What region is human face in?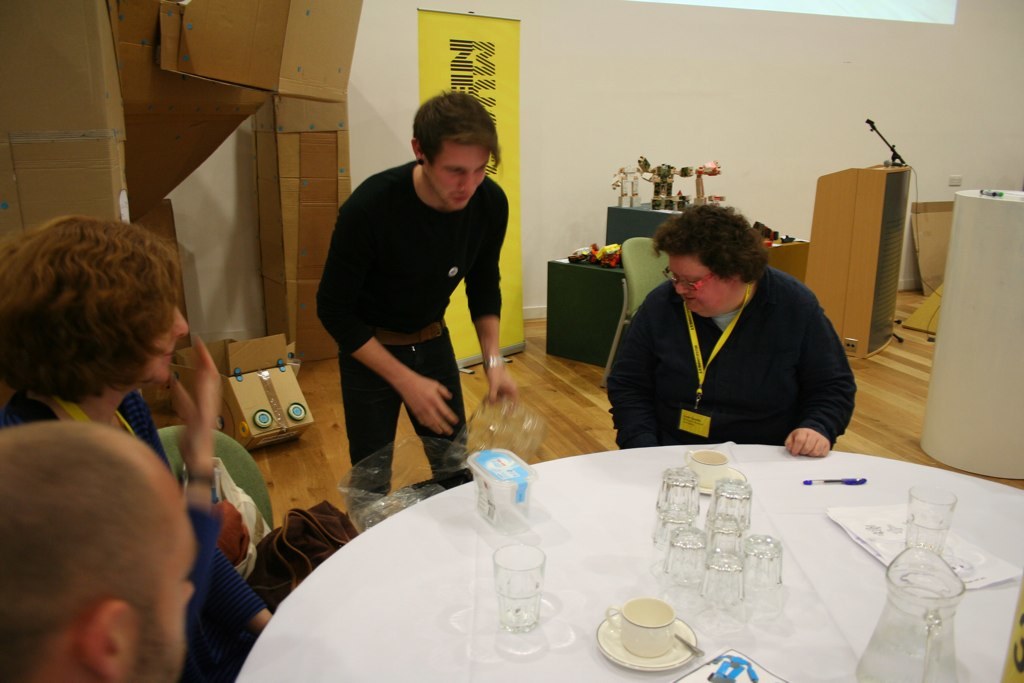
<region>423, 141, 488, 213</region>.
